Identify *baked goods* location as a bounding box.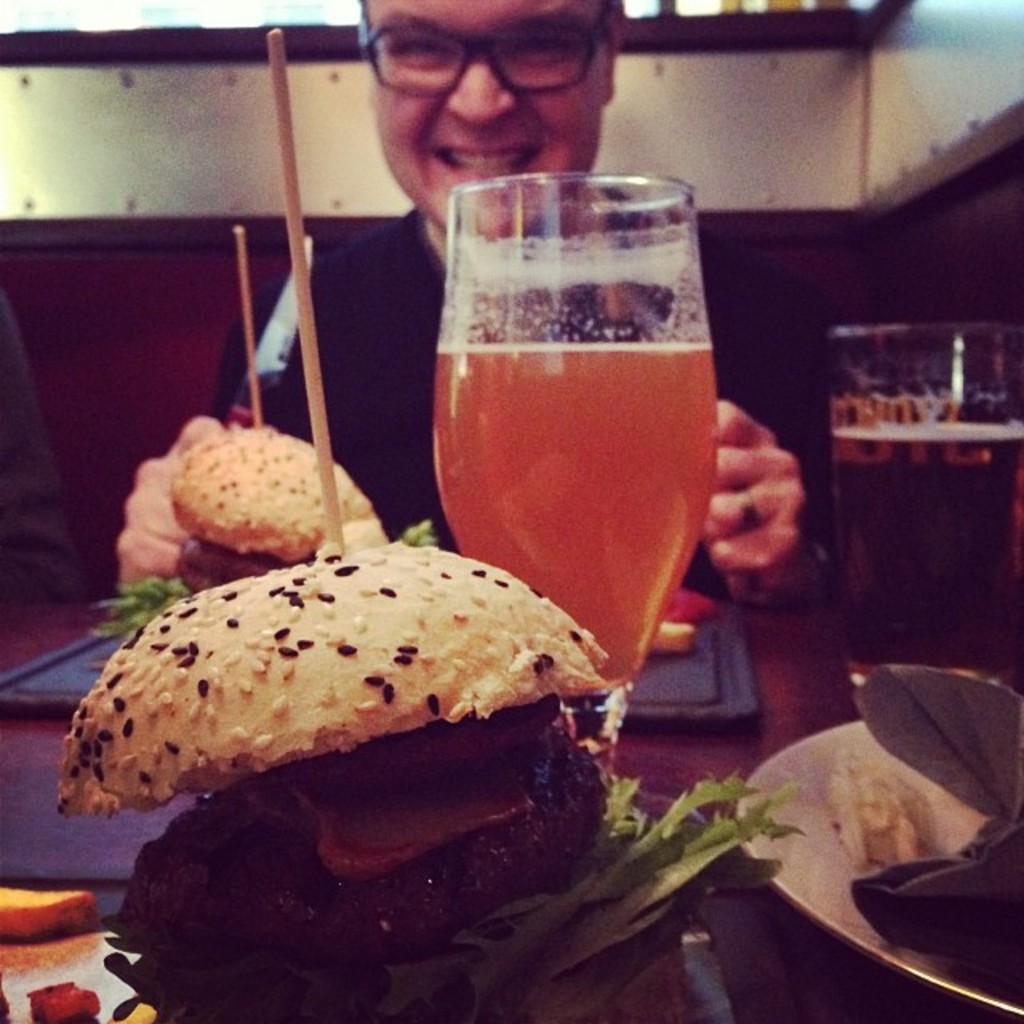
x1=51, y1=541, x2=618, y2=966.
